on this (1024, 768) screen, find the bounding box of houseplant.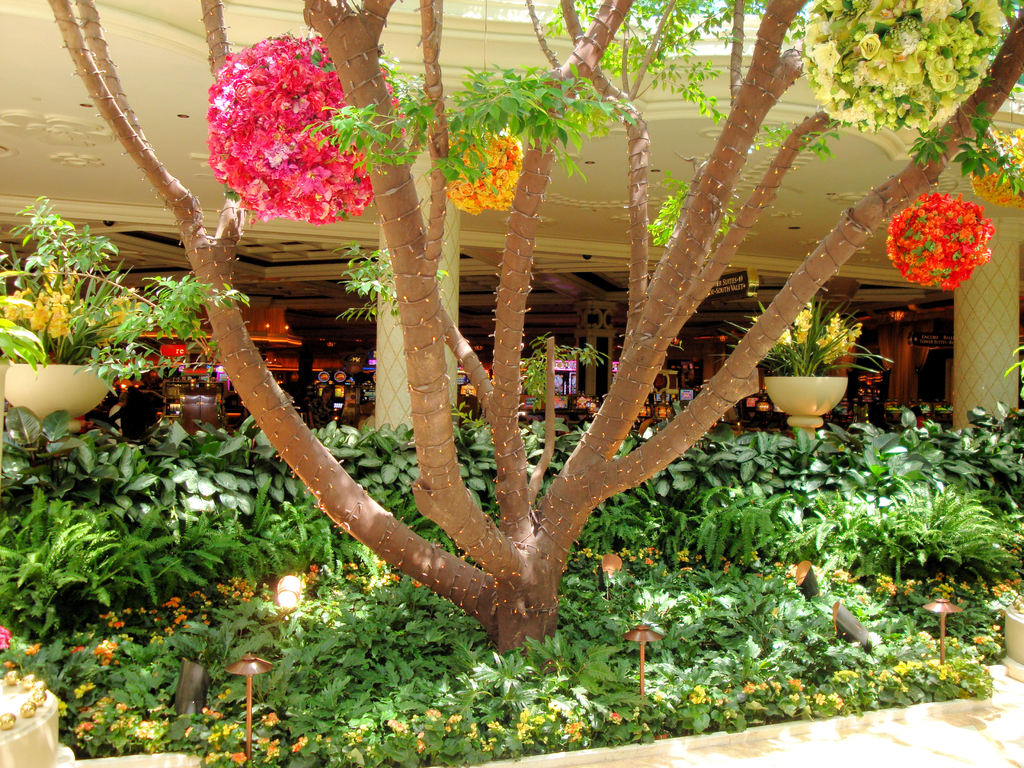
Bounding box: 0:252:150:435.
